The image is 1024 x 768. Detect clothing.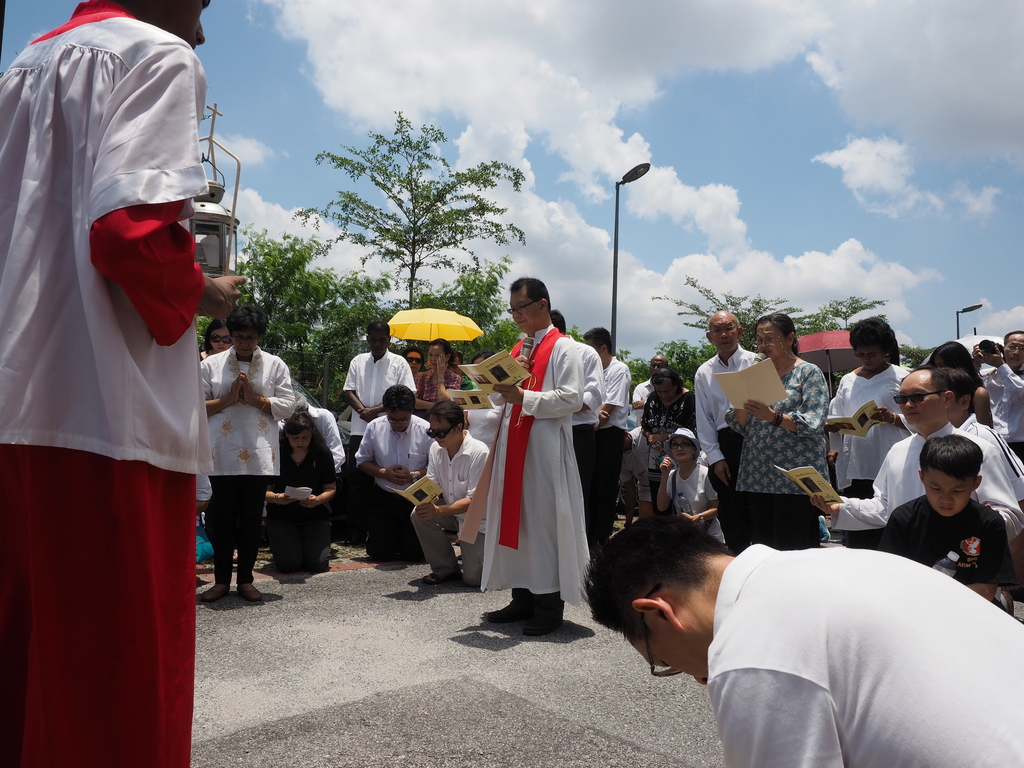
Detection: {"left": 0, "top": 0, "right": 225, "bottom": 765}.
